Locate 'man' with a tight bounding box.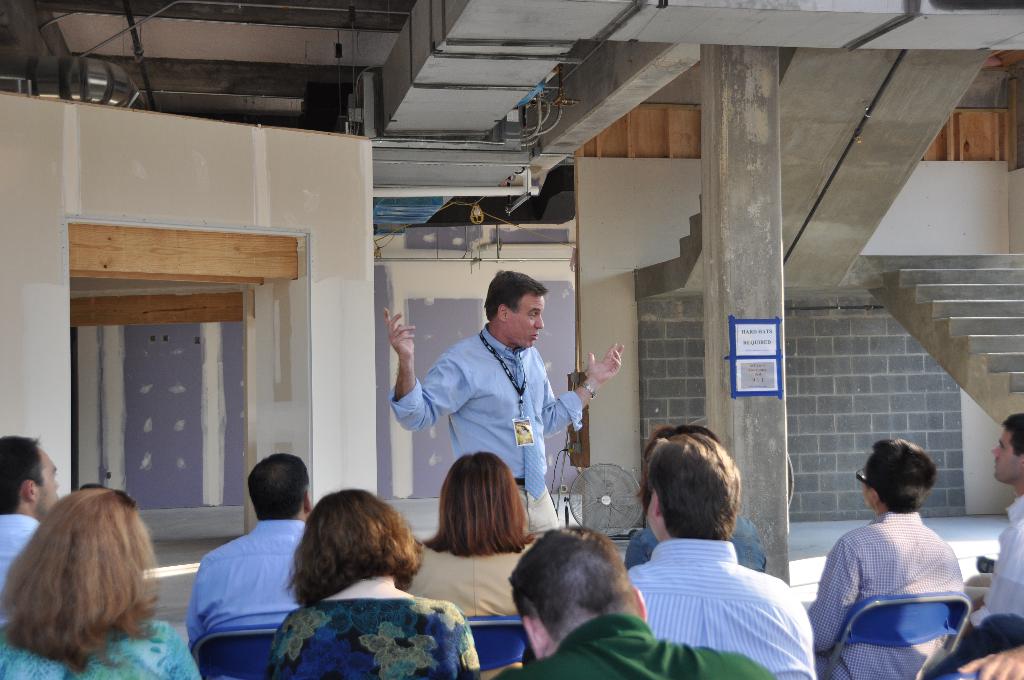
383/269/625/538.
